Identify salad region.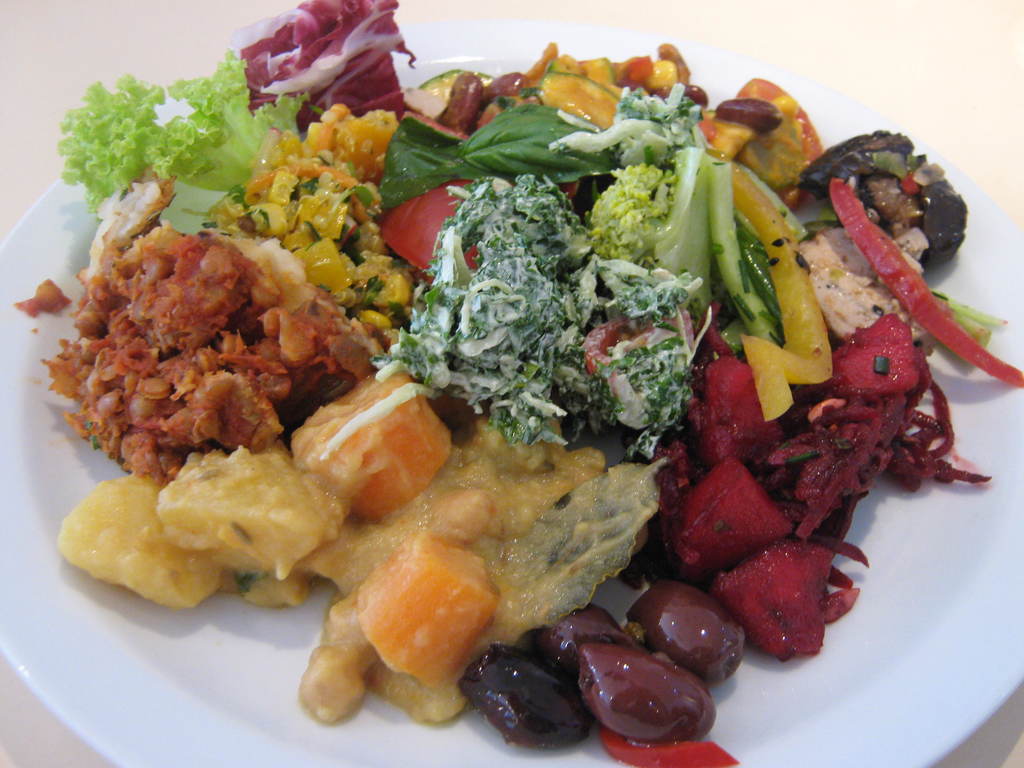
Region: left=15, top=0, right=1023, bottom=767.
